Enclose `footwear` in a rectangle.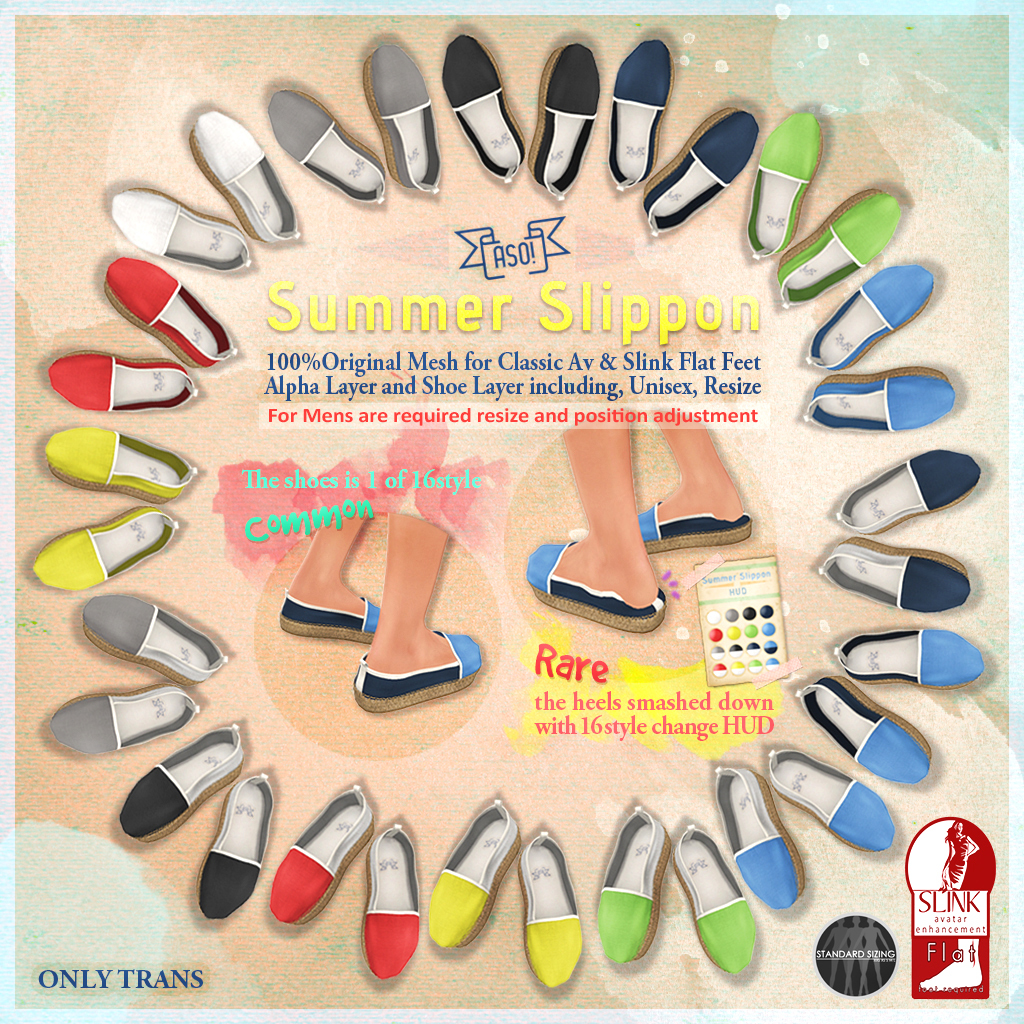
detection(777, 673, 940, 797).
